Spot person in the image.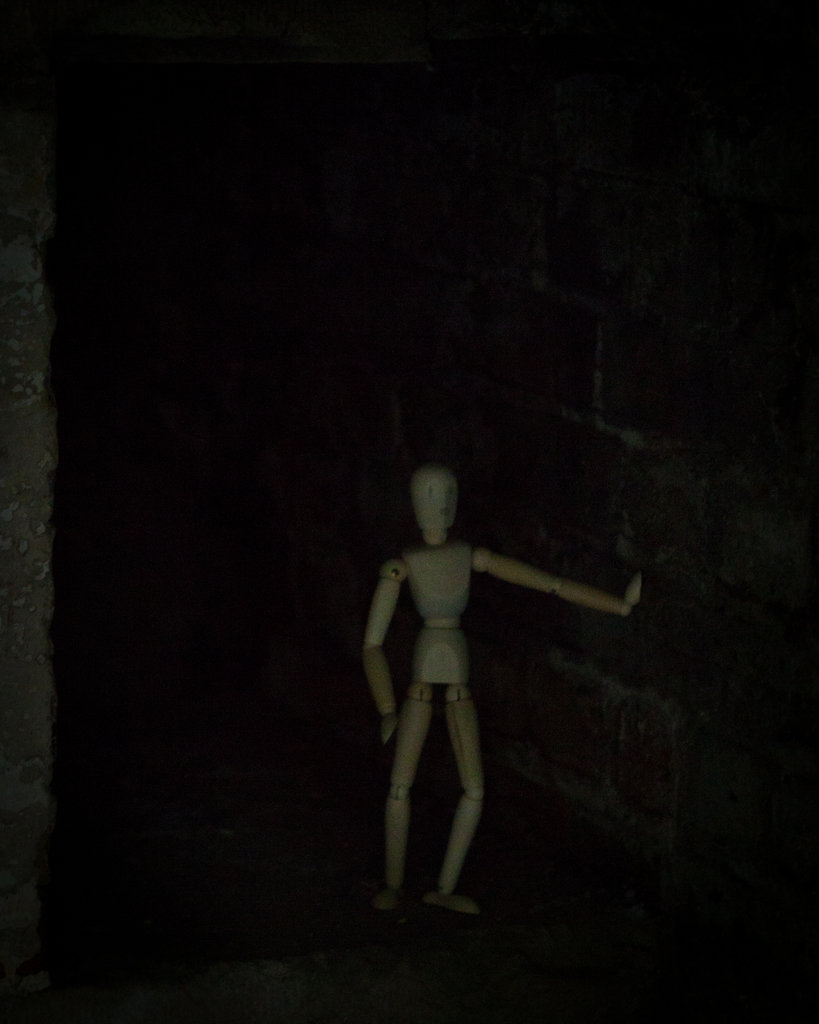
person found at region(357, 463, 638, 918).
